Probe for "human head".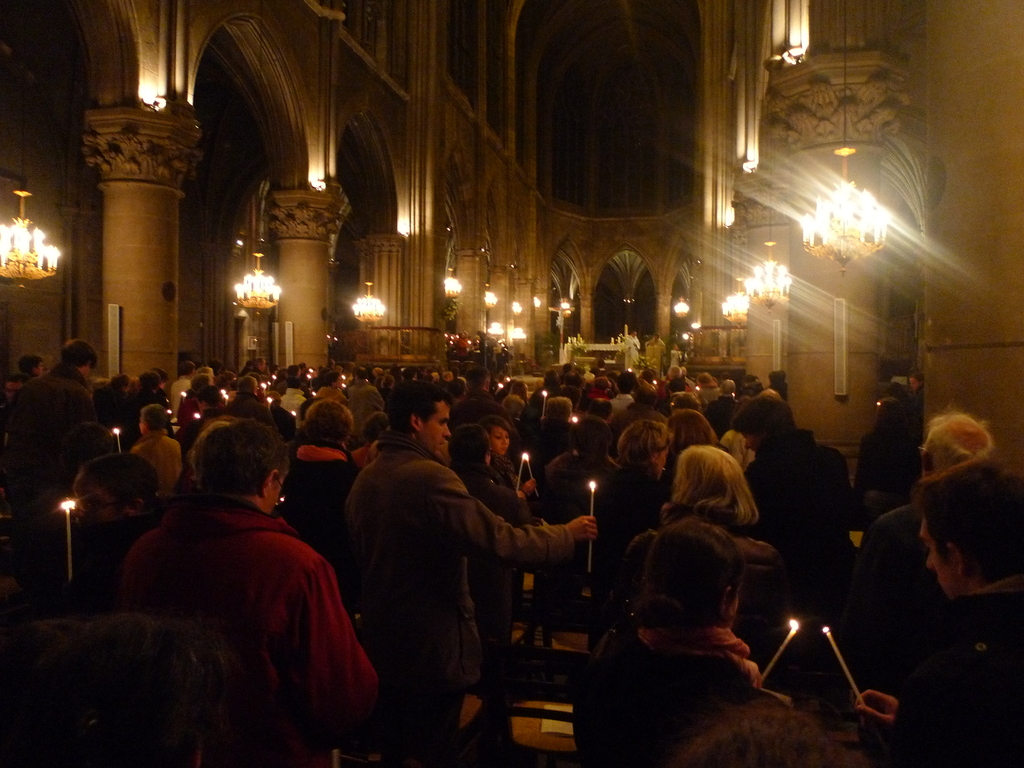
Probe result: x1=697, y1=372, x2=712, y2=390.
